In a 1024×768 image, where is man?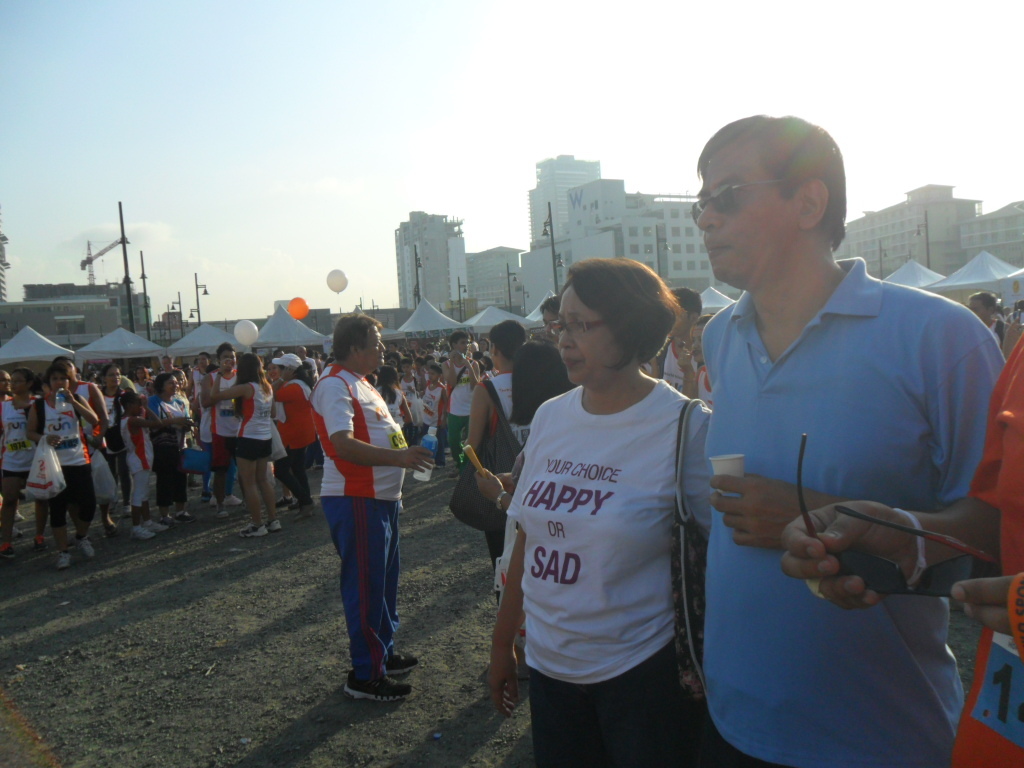
region(969, 290, 1013, 350).
